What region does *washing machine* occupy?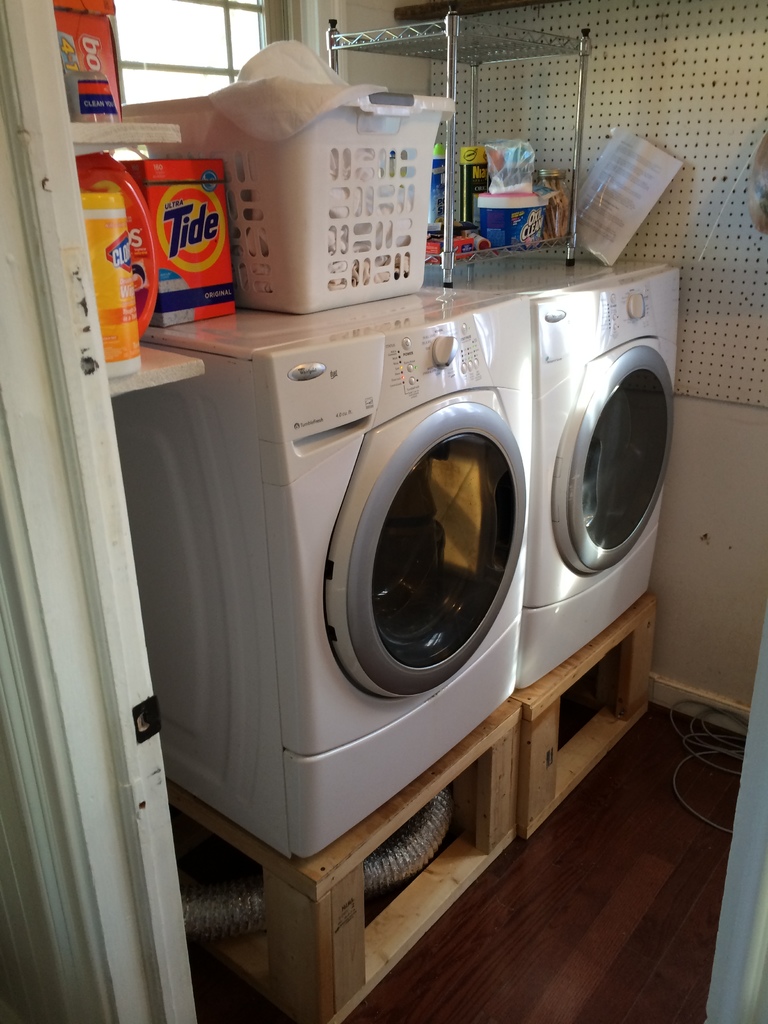
(109,282,529,860).
